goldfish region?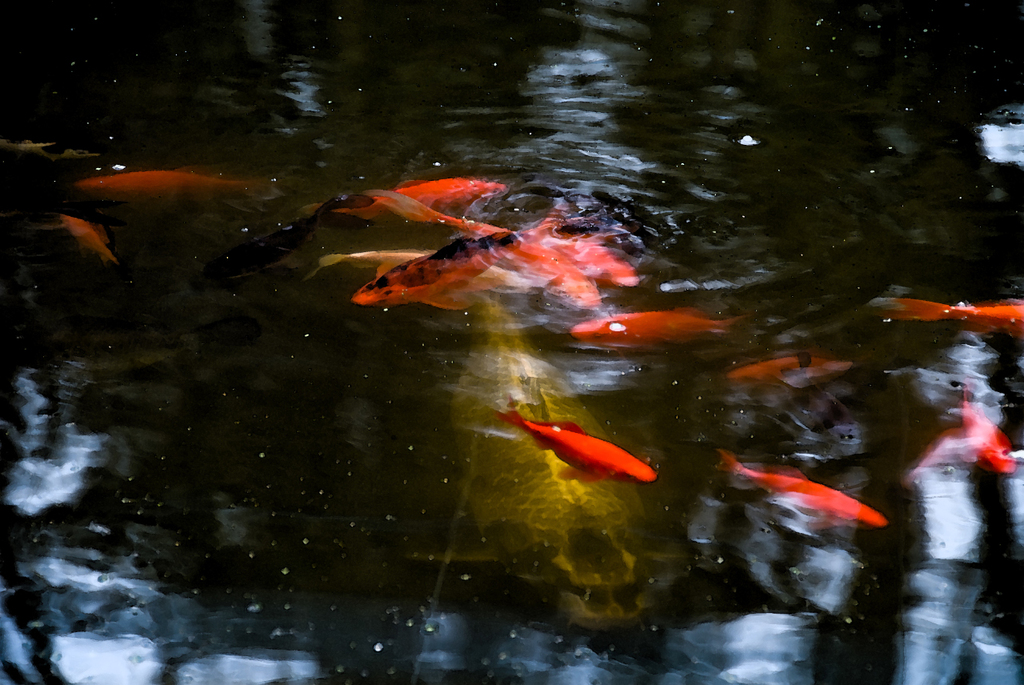
left=964, top=381, right=1014, bottom=472
